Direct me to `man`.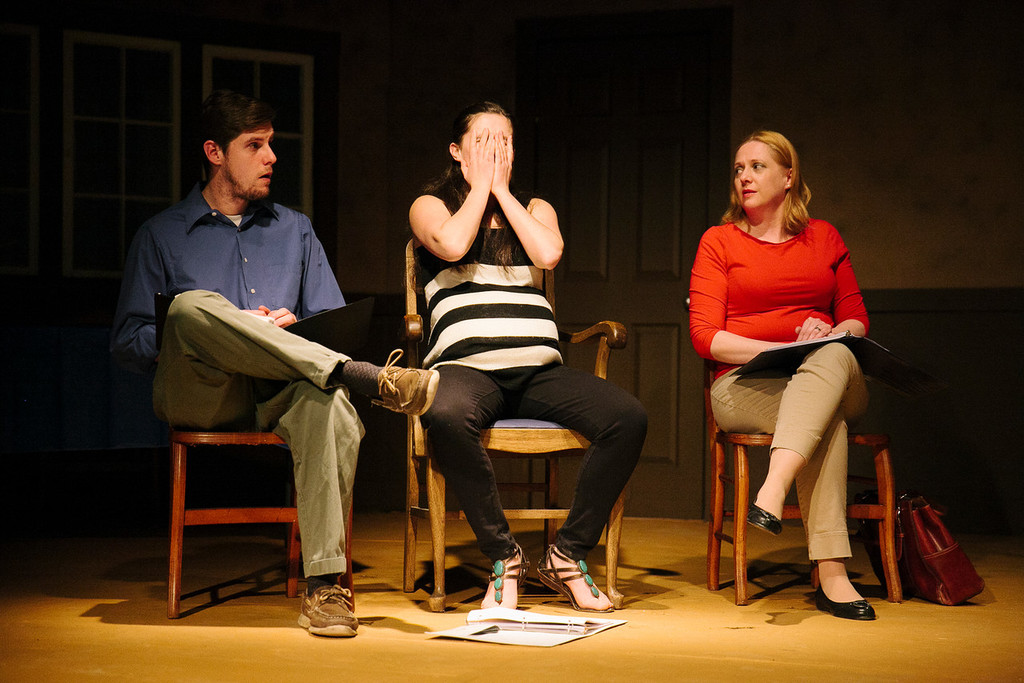
Direction: bbox=(112, 97, 439, 653).
